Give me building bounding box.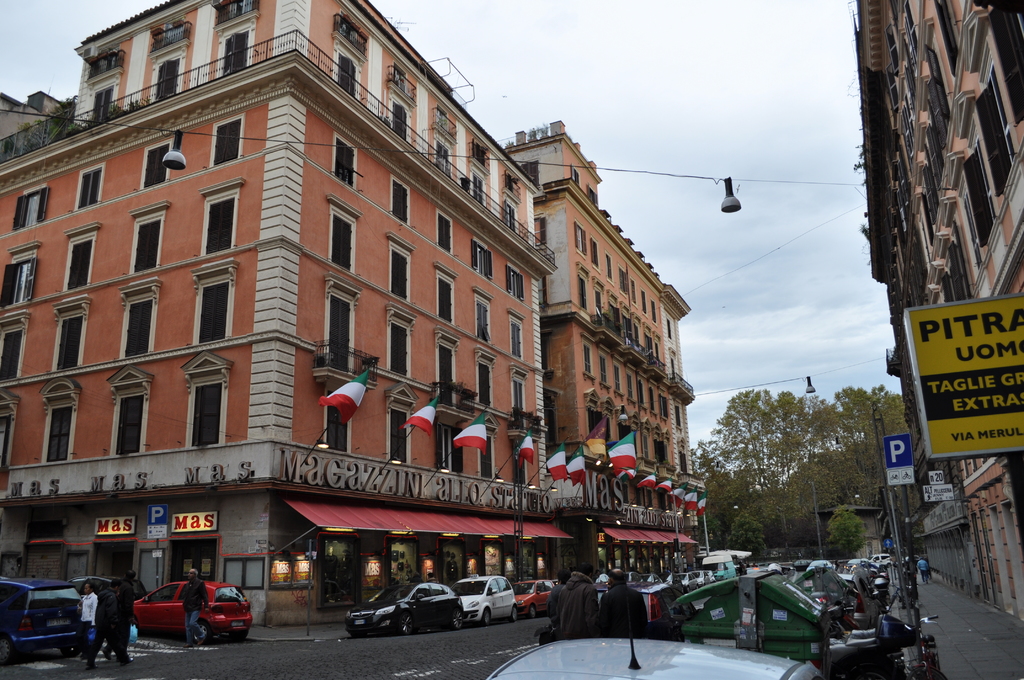
<region>0, 92, 59, 156</region>.
